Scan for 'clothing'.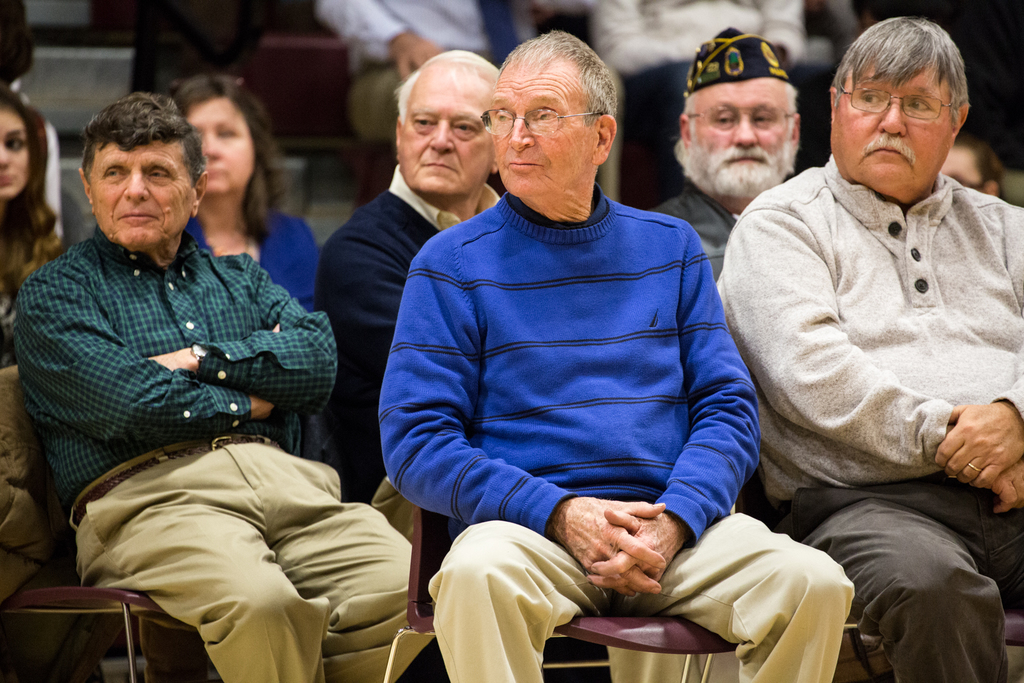
Scan result: {"left": 585, "top": 0, "right": 829, "bottom": 193}.
